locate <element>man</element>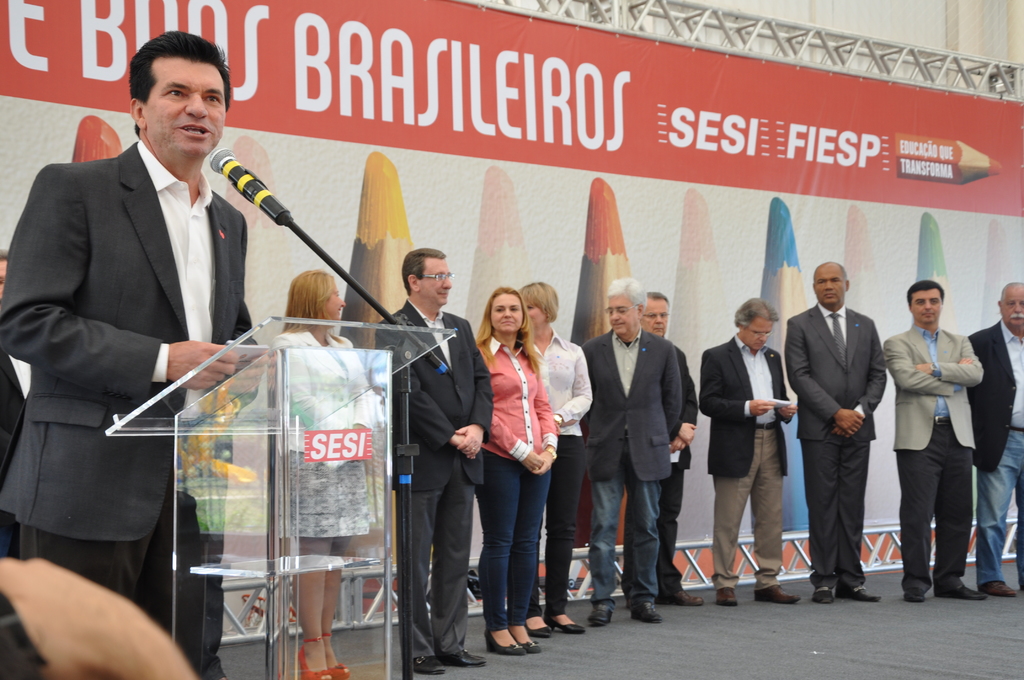
locate(637, 287, 705, 610)
